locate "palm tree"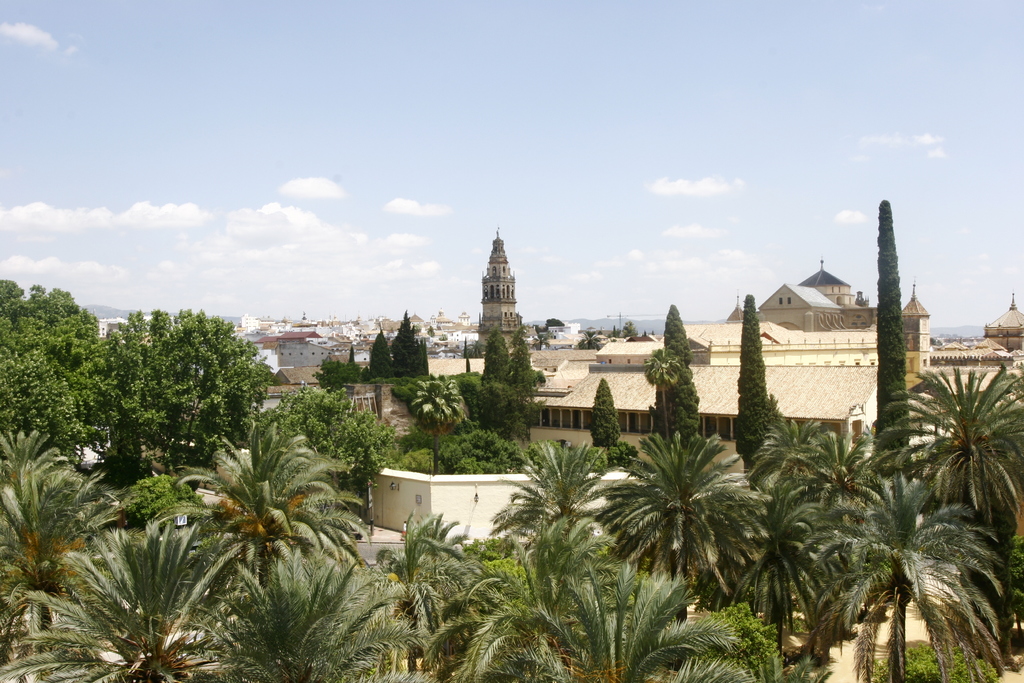
crop(377, 514, 463, 677)
